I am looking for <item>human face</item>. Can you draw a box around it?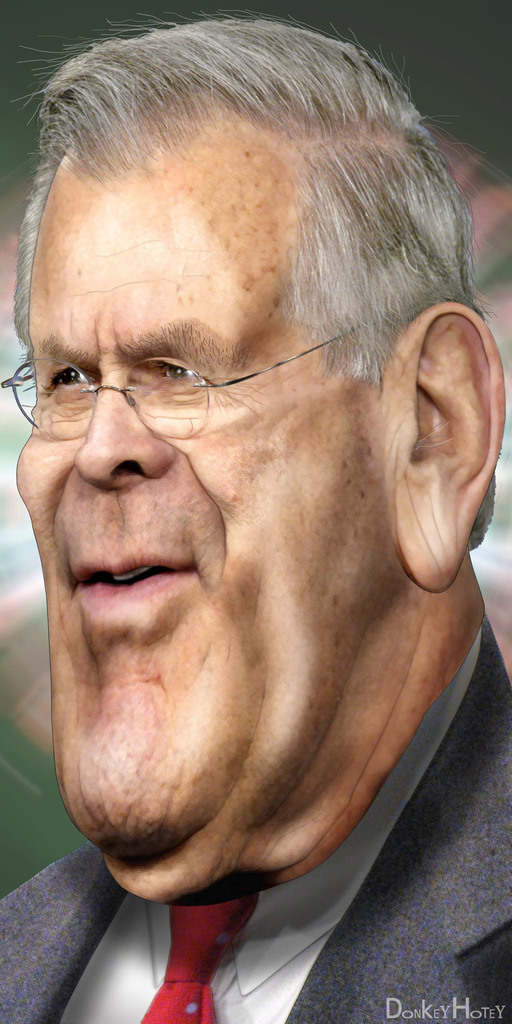
Sure, the bounding box is rect(6, 137, 396, 863).
